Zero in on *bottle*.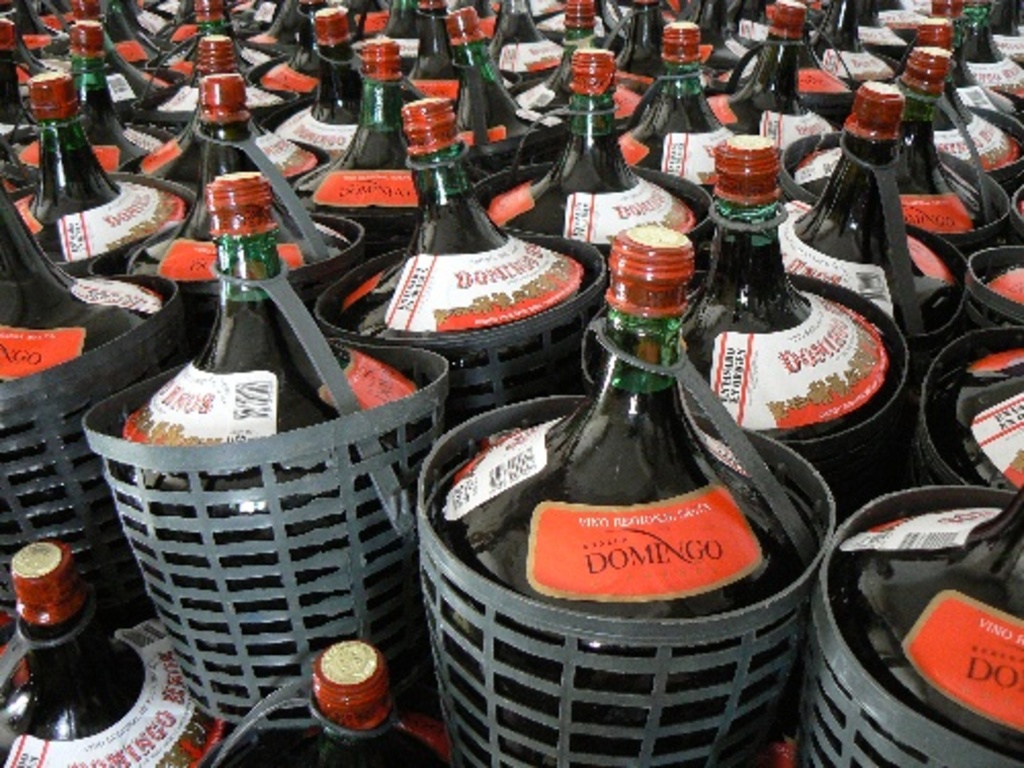
Zeroed in: {"left": 780, "top": 74, "right": 958, "bottom": 332}.
